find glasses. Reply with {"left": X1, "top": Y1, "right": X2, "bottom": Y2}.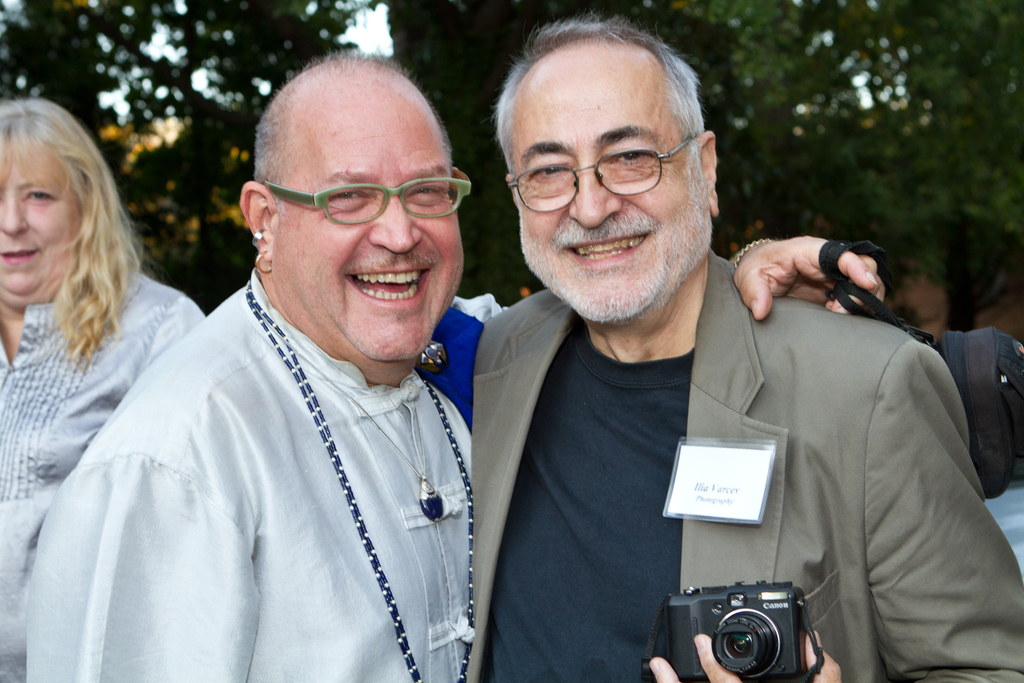
{"left": 506, "top": 124, "right": 708, "bottom": 199}.
